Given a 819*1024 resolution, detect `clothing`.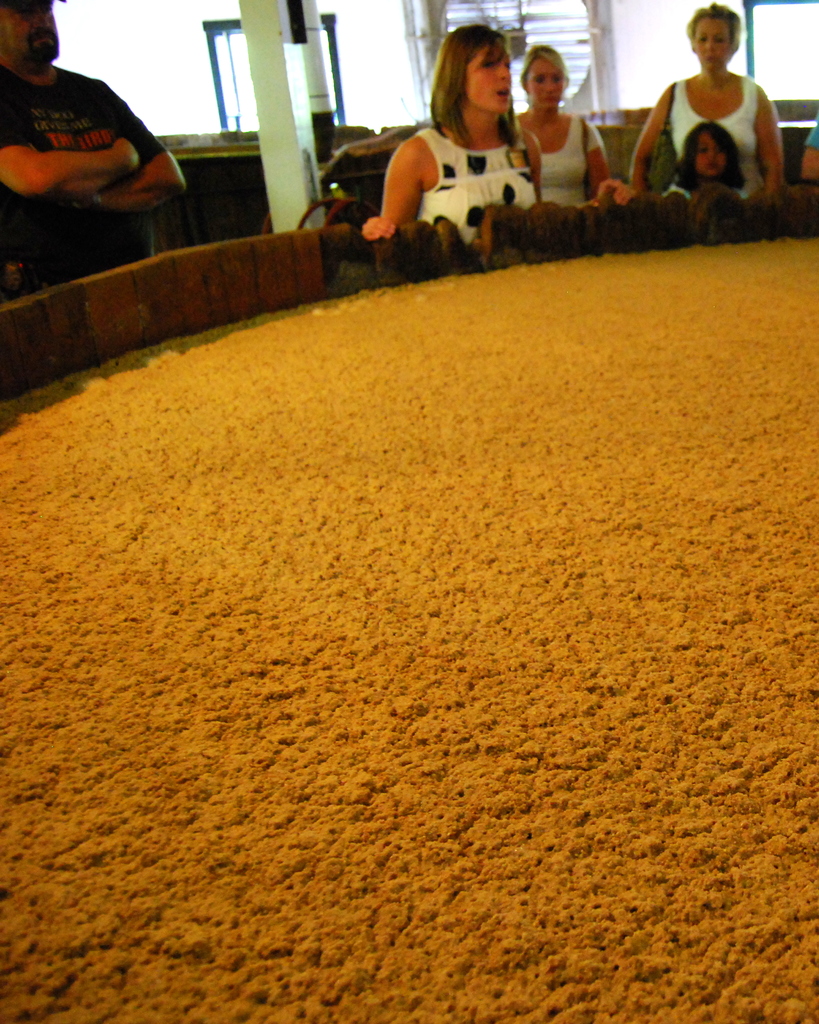
[663, 182, 745, 196].
